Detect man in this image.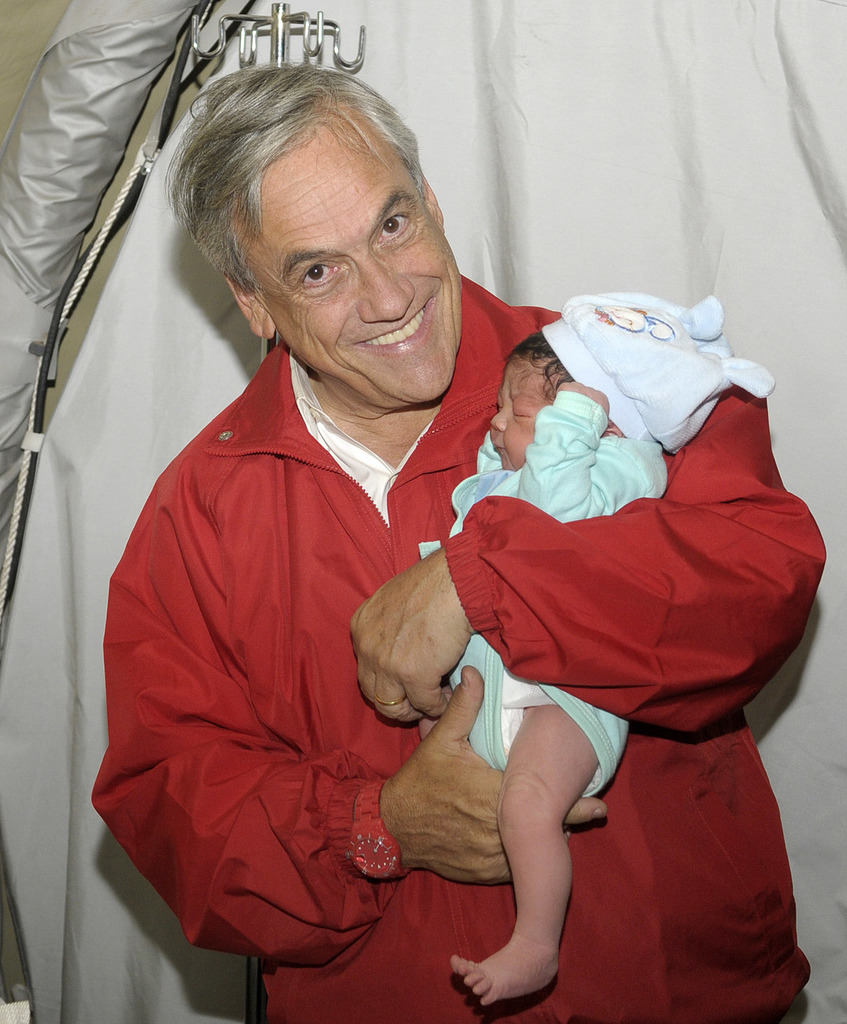
Detection: {"x1": 48, "y1": 131, "x2": 757, "y2": 1023}.
